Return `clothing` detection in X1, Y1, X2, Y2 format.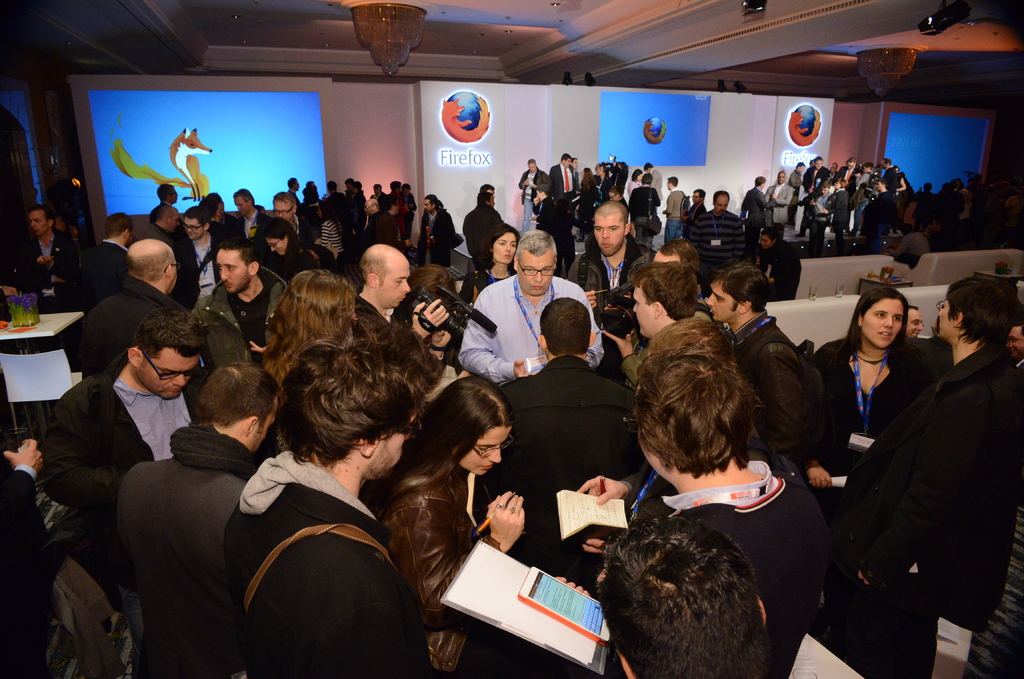
654, 456, 842, 673.
